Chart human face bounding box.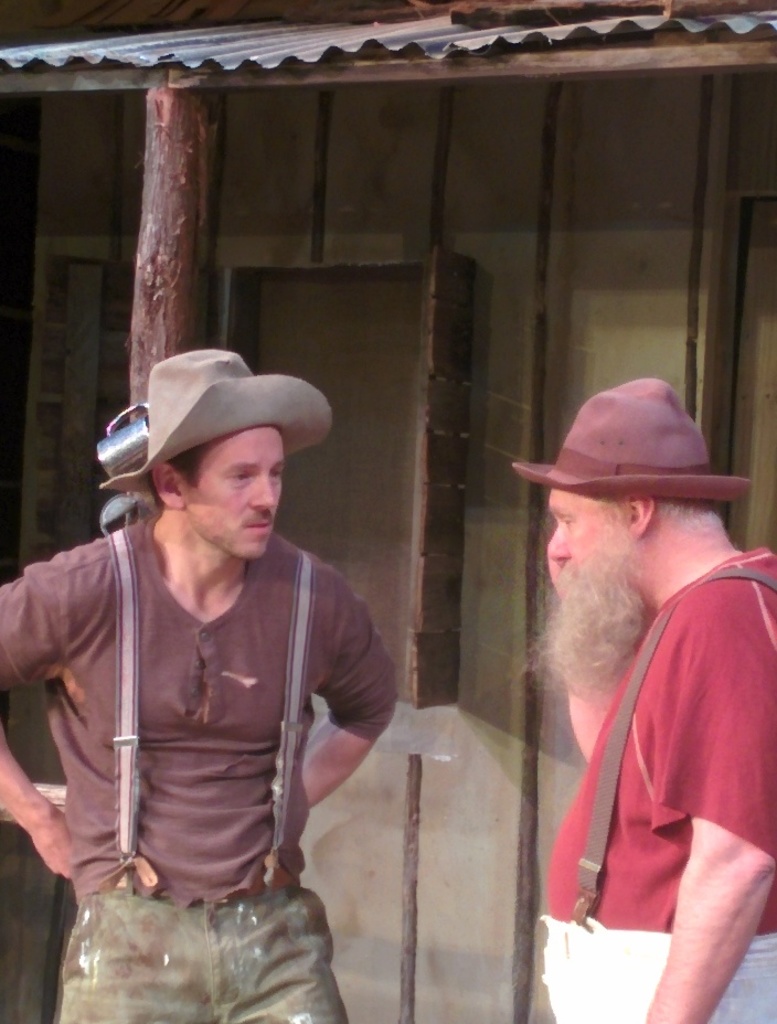
Charted: region(198, 428, 288, 556).
